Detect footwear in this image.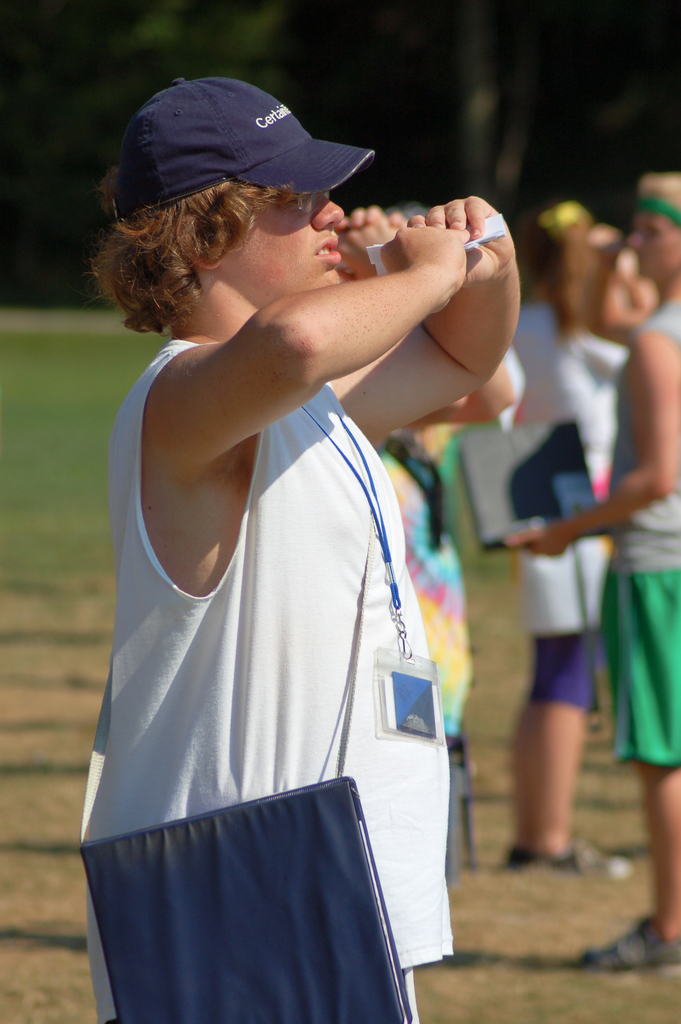
Detection: [x1=583, y1=908, x2=680, y2=973].
